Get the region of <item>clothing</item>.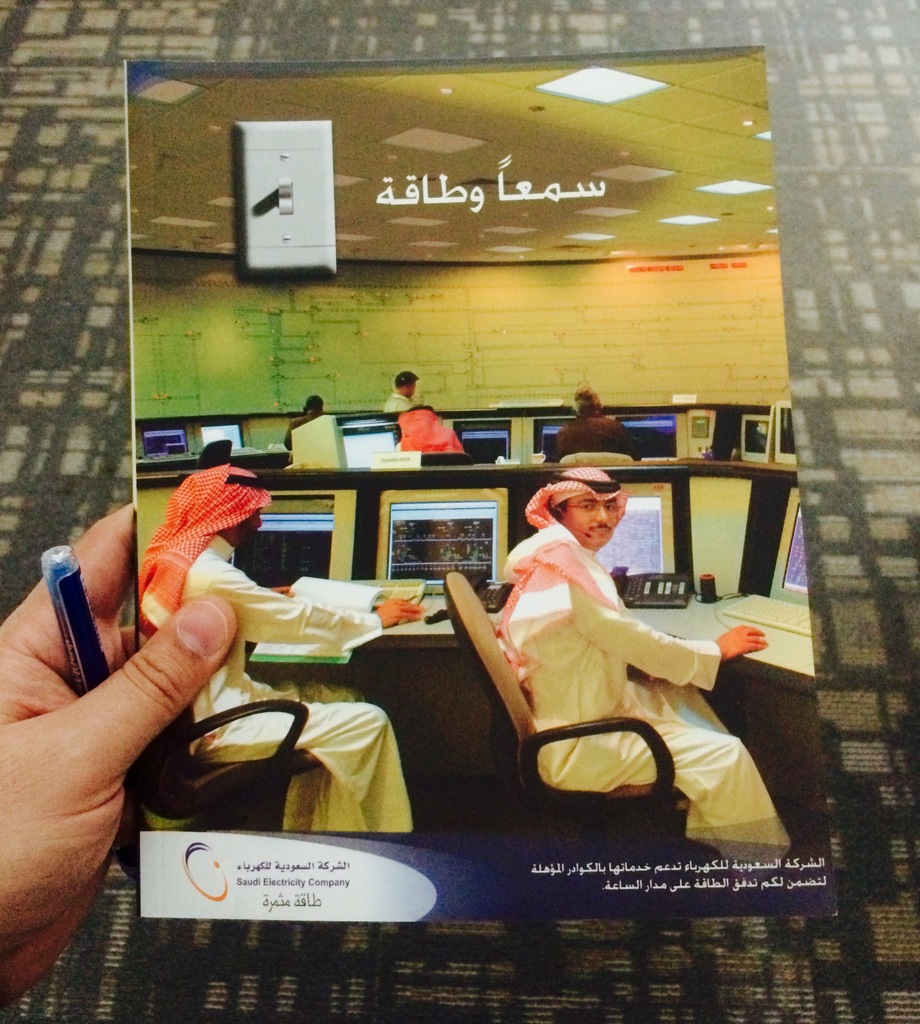
bbox=[553, 402, 629, 470].
